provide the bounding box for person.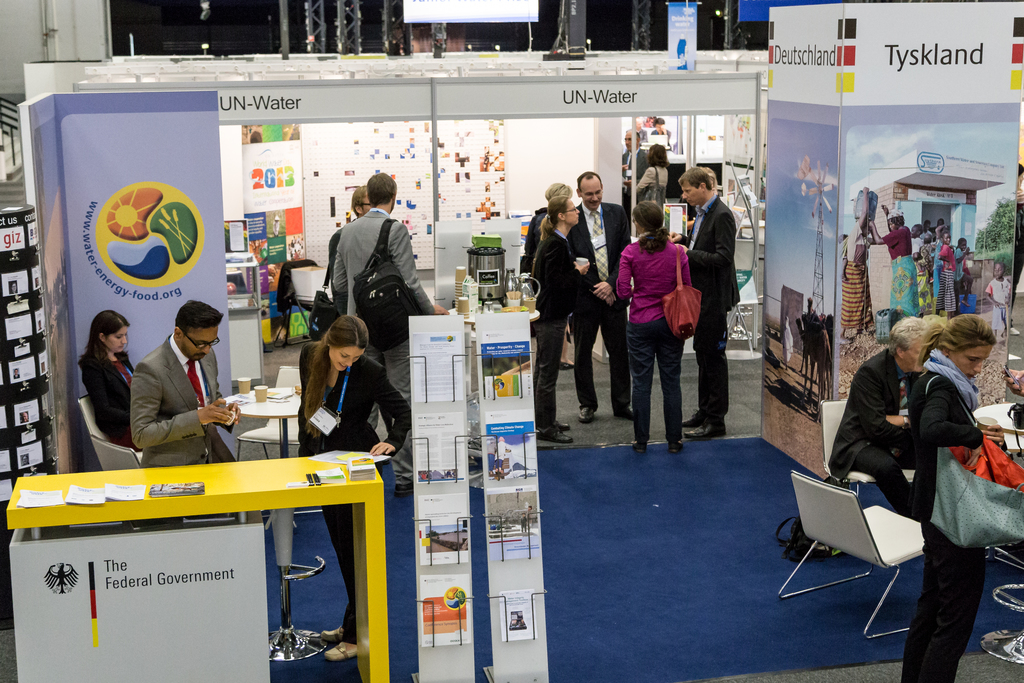
box=[527, 186, 591, 429].
